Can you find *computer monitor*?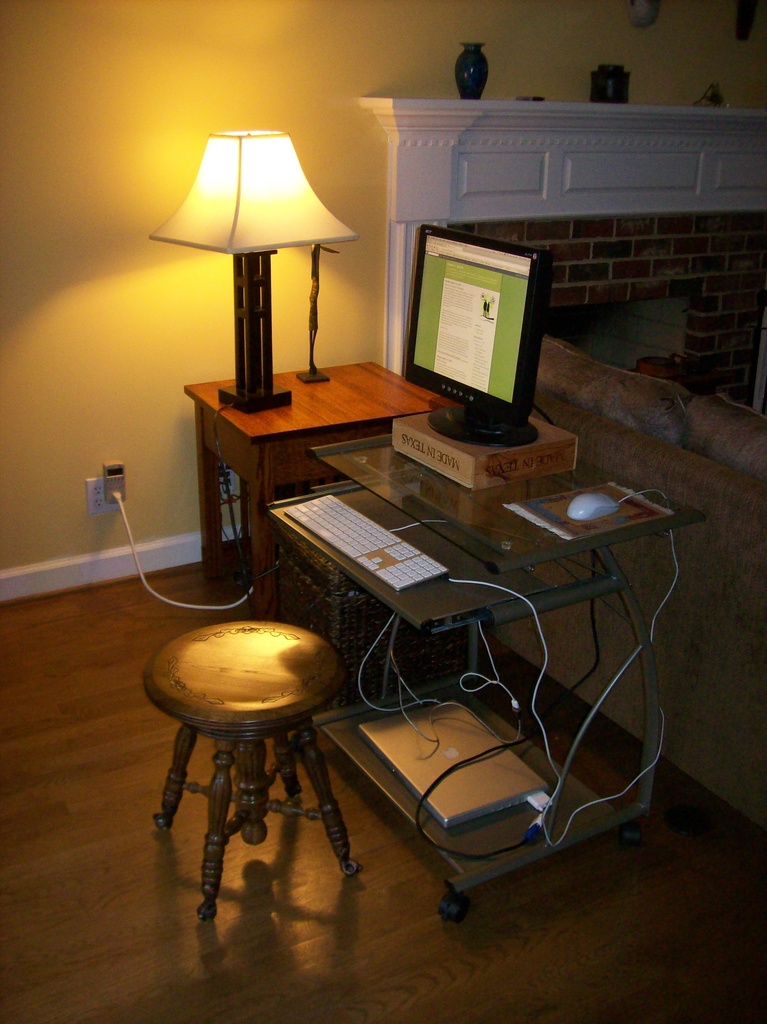
Yes, bounding box: <bbox>410, 230, 543, 429</bbox>.
